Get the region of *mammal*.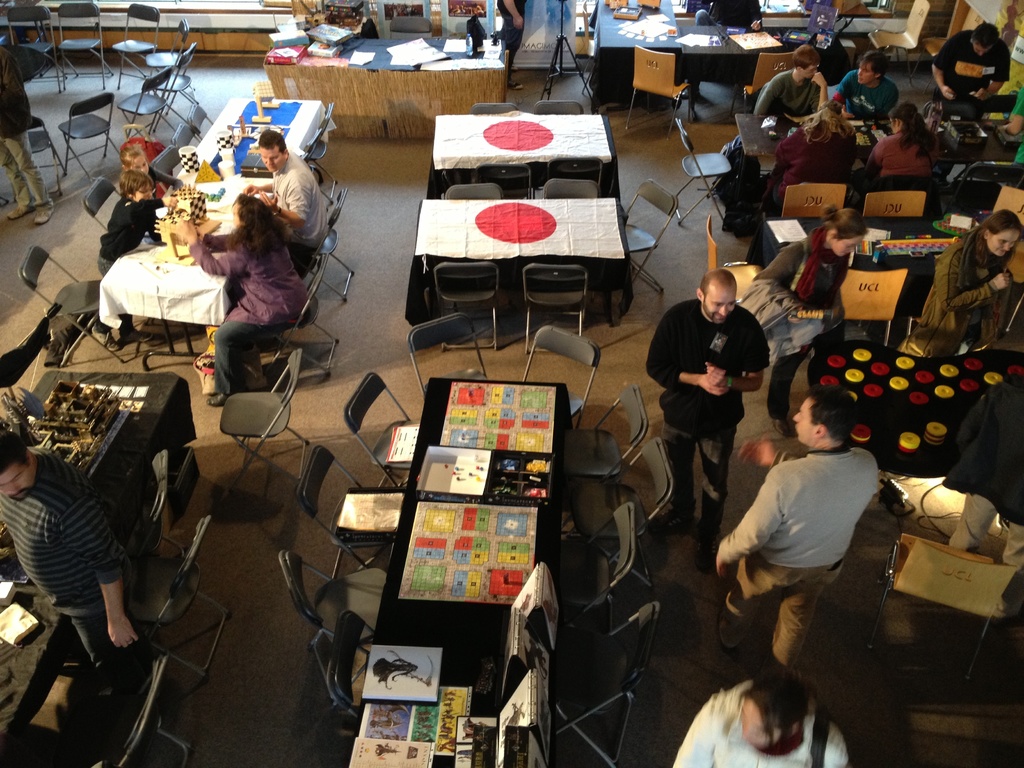
<bbox>768, 101, 863, 212</bbox>.
